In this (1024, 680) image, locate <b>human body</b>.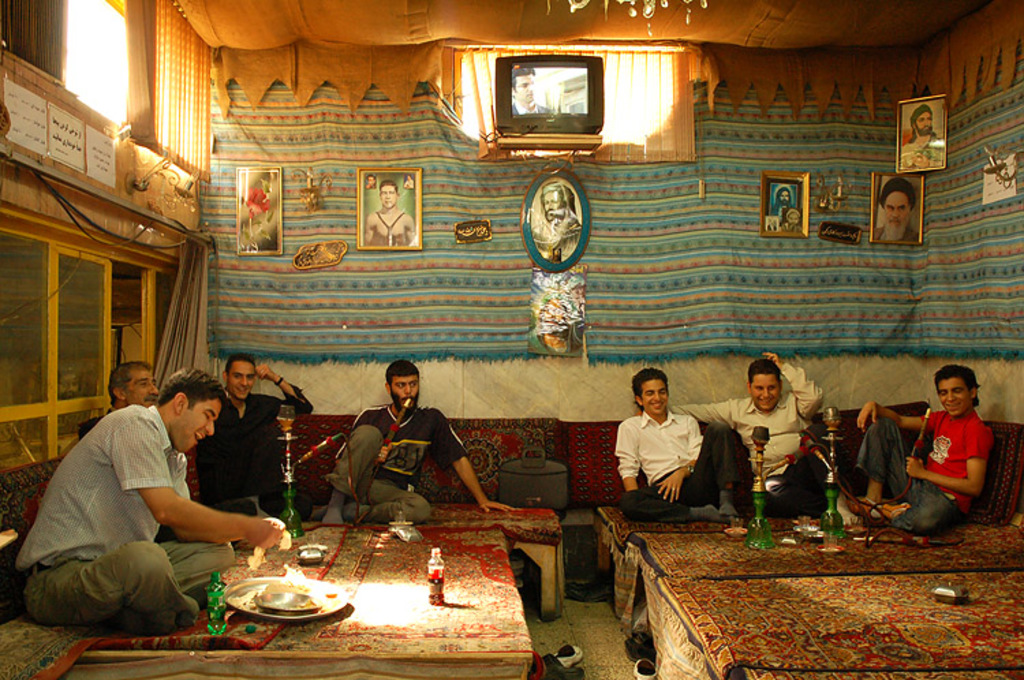
Bounding box: detection(847, 370, 993, 530).
